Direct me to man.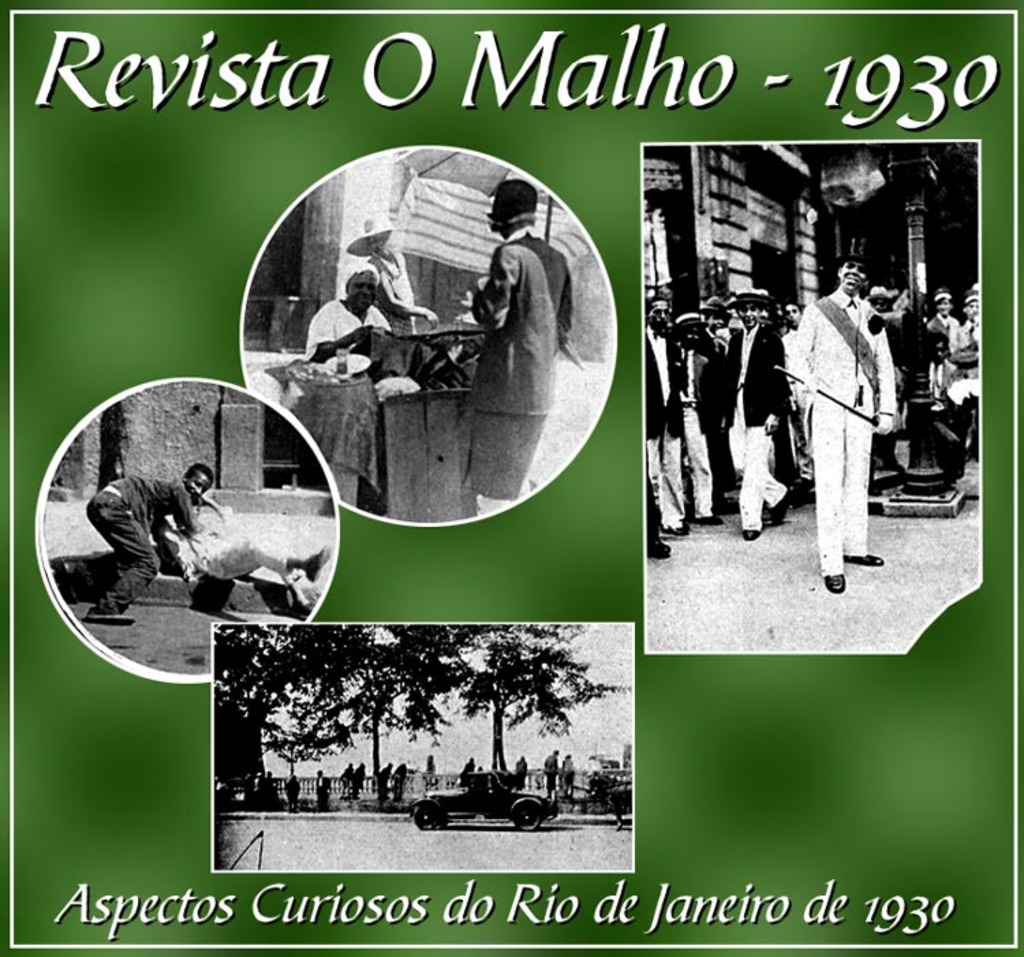
Direction: bbox=(76, 463, 209, 618).
